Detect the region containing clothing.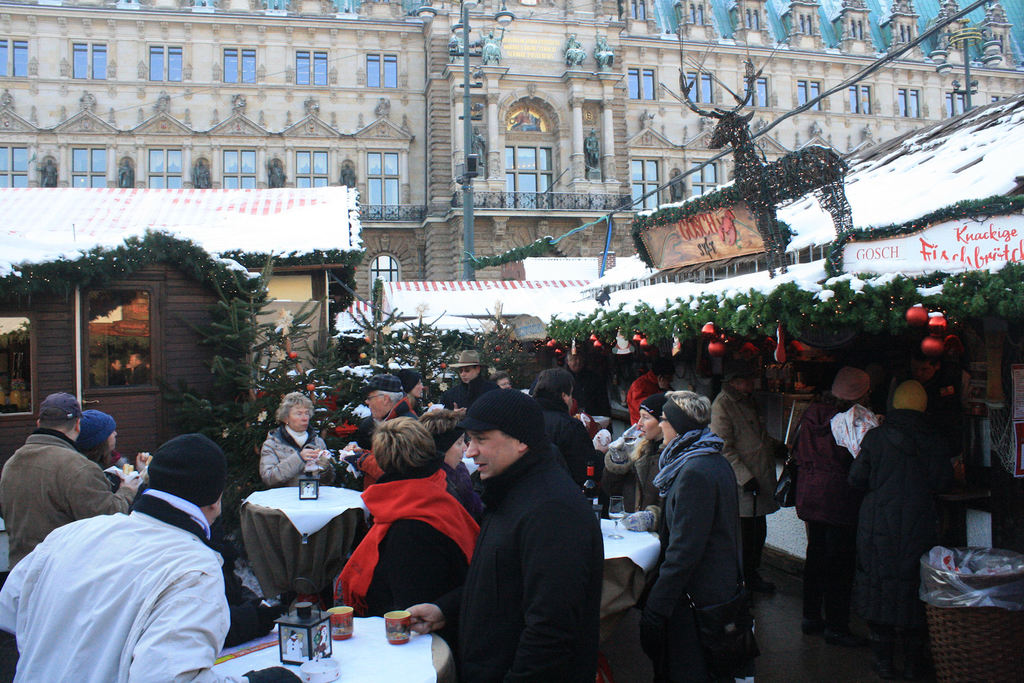
29 458 253 681.
